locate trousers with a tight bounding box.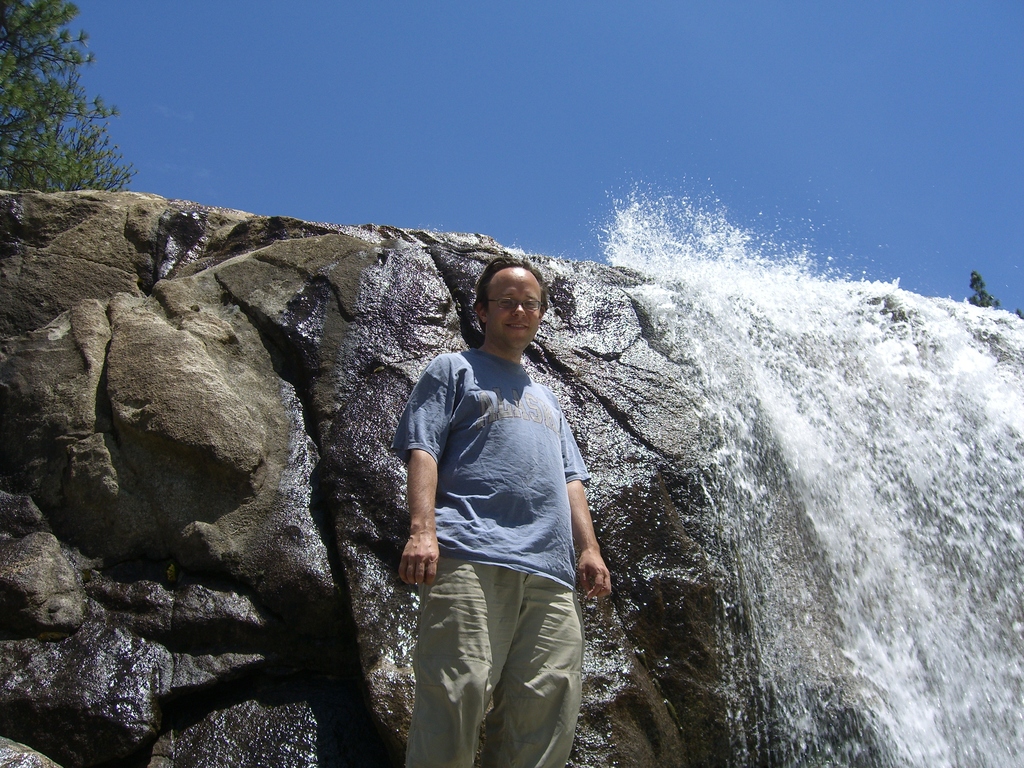
x1=399, y1=540, x2=588, y2=740.
